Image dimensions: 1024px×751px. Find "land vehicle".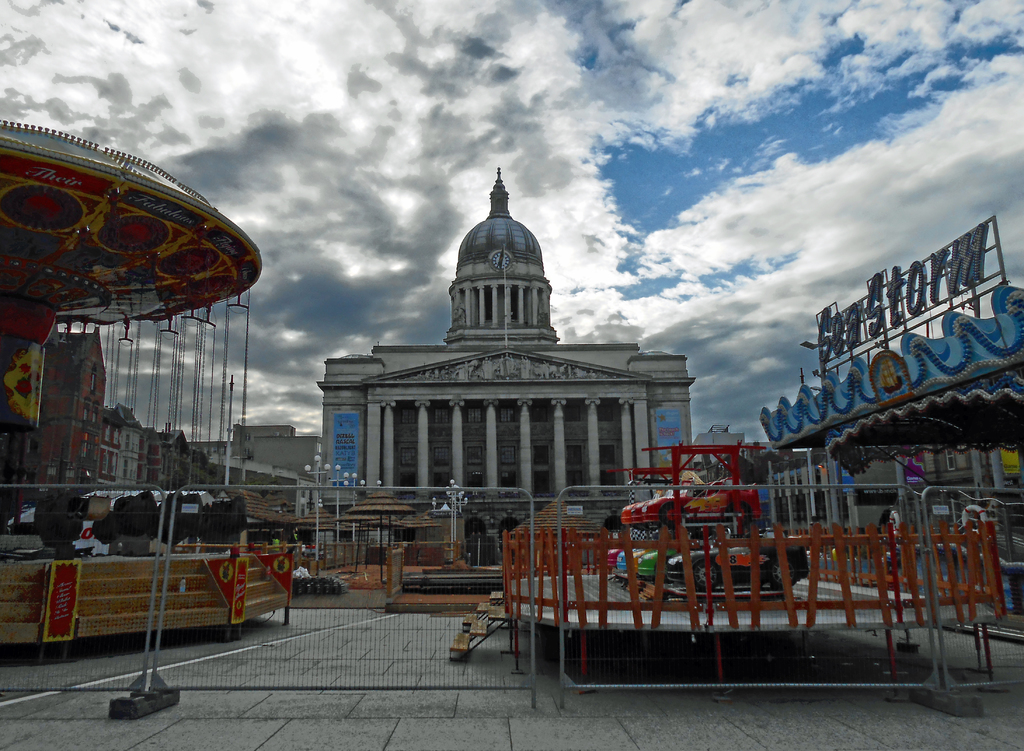
[618, 474, 763, 532].
